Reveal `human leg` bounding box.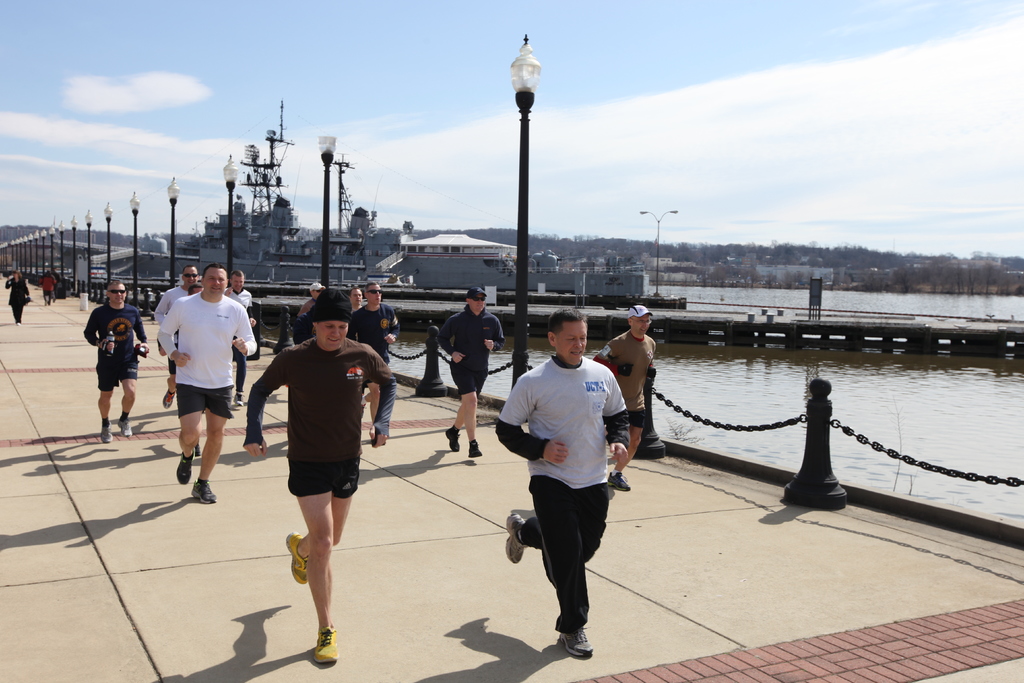
Revealed: pyautogui.locateOnScreen(292, 493, 333, 662).
